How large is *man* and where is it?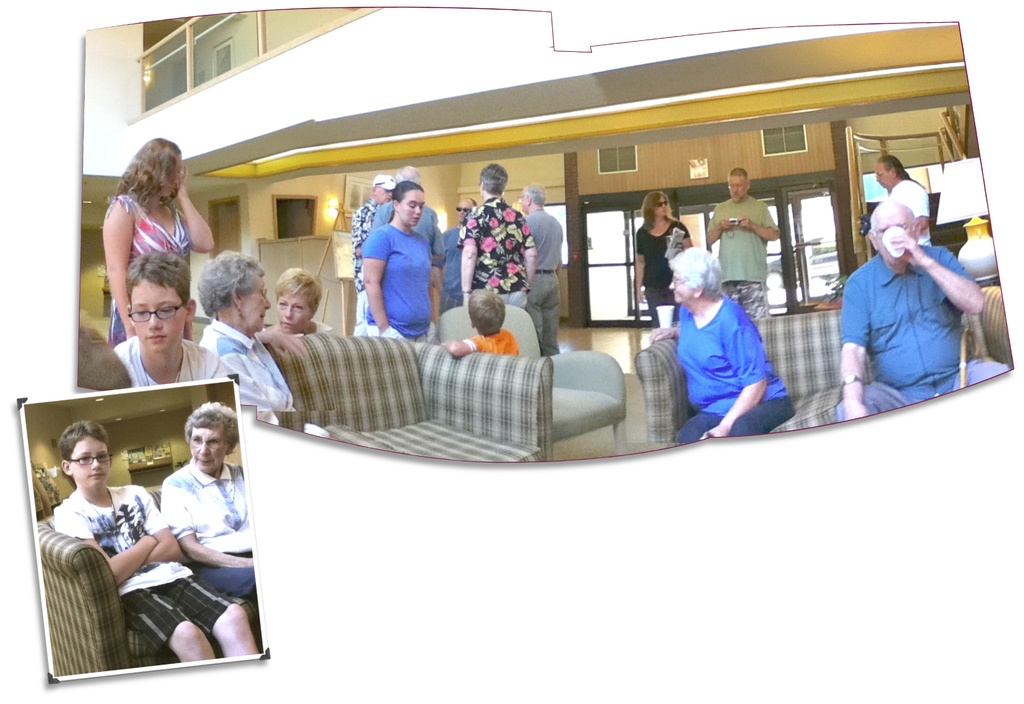
Bounding box: left=353, top=173, right=399, bottom=336.
